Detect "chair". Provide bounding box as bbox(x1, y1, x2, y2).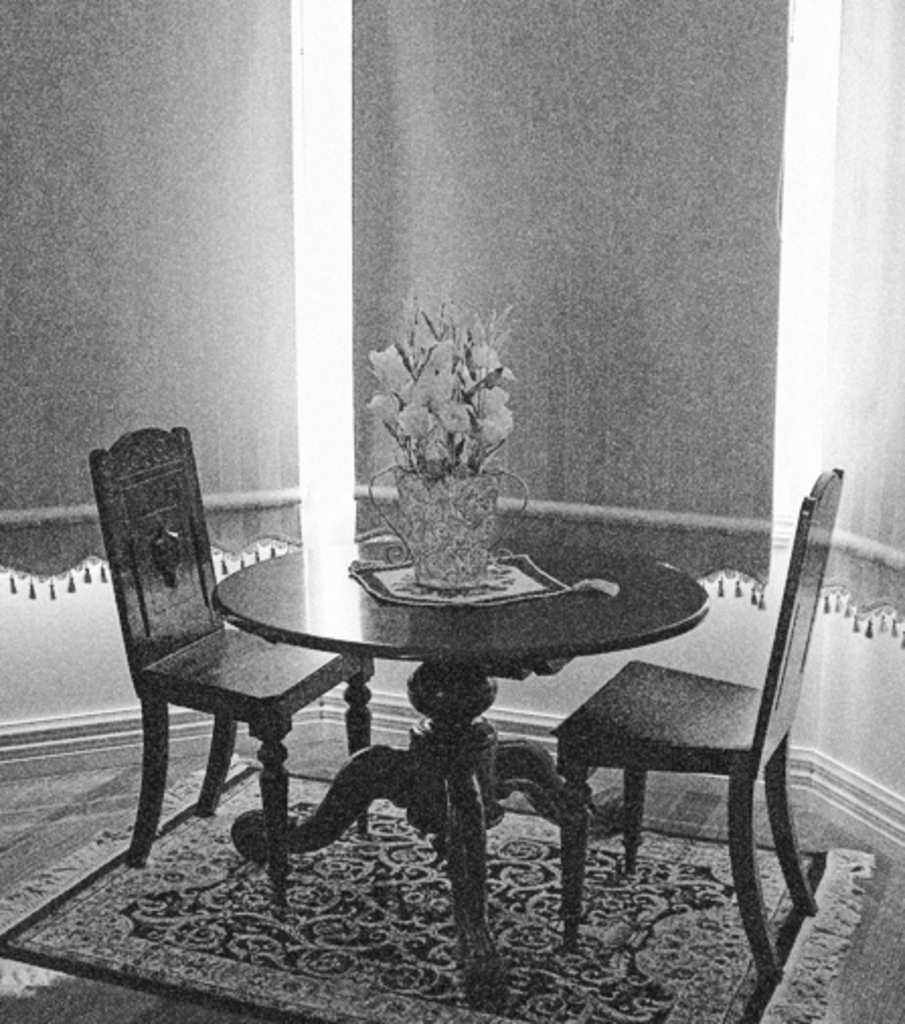
bbox(561, 502, 852, 996).
